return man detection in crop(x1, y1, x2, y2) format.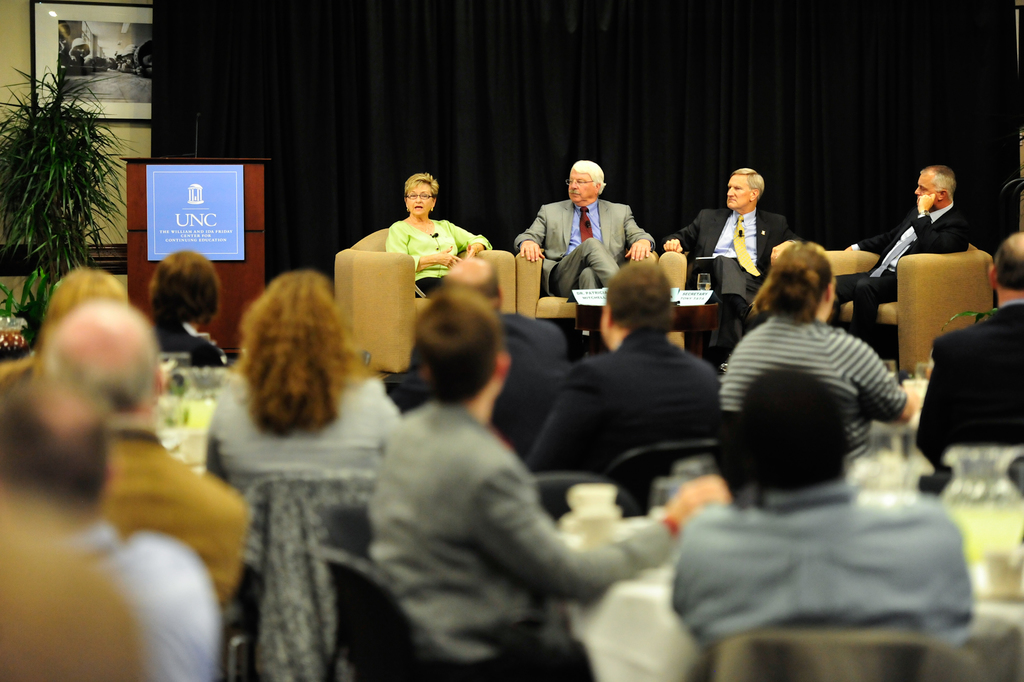
crop(833, 167, 966, 354).
